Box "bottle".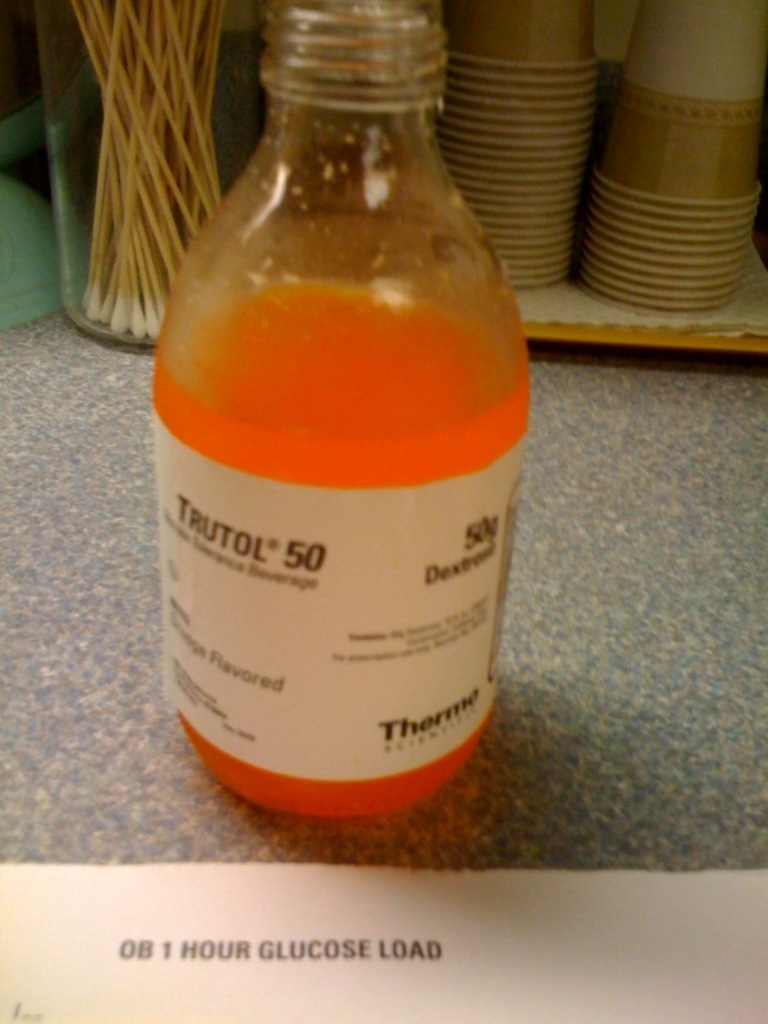
<region>148, 0, 534, 824</region>.
